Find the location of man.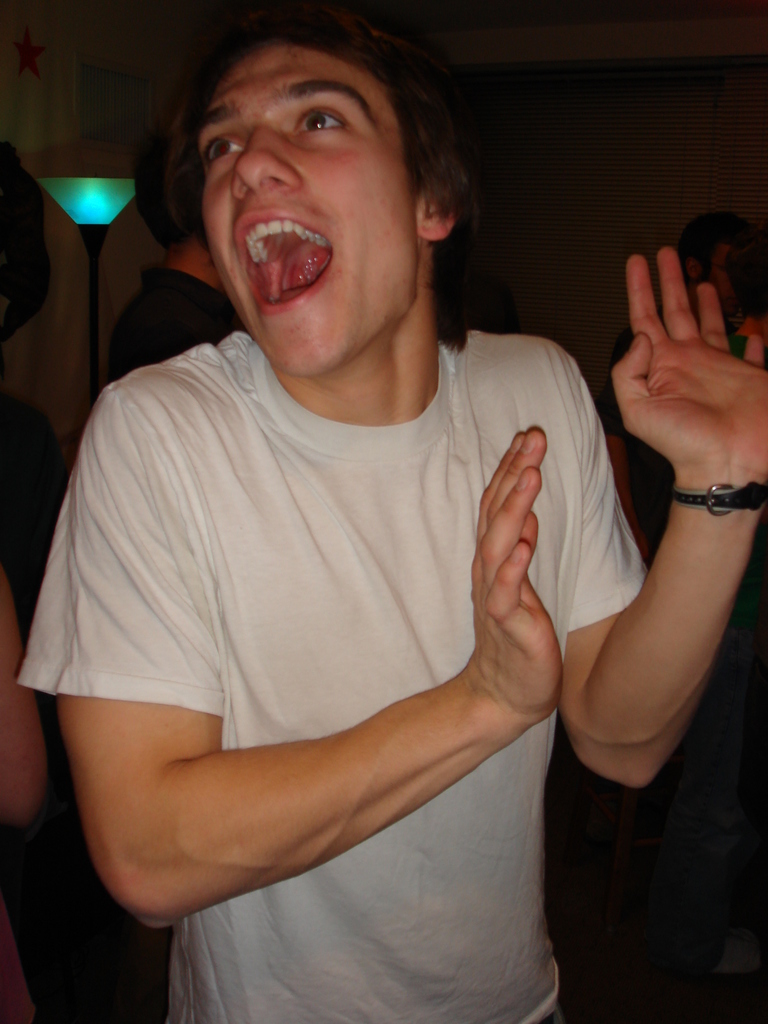
Location: x1=33 y1=20 x2=666 y2=1002.
